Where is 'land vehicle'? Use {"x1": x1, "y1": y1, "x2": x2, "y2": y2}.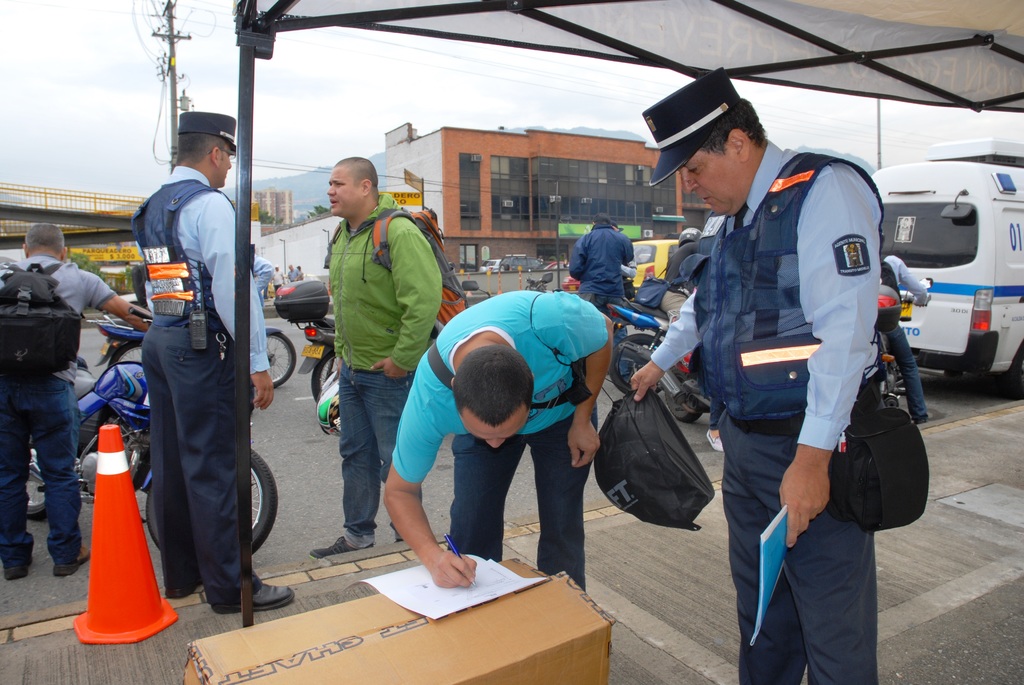
{"x1": 274, "y1": 274, "x2": 337, "y2": 407}.
